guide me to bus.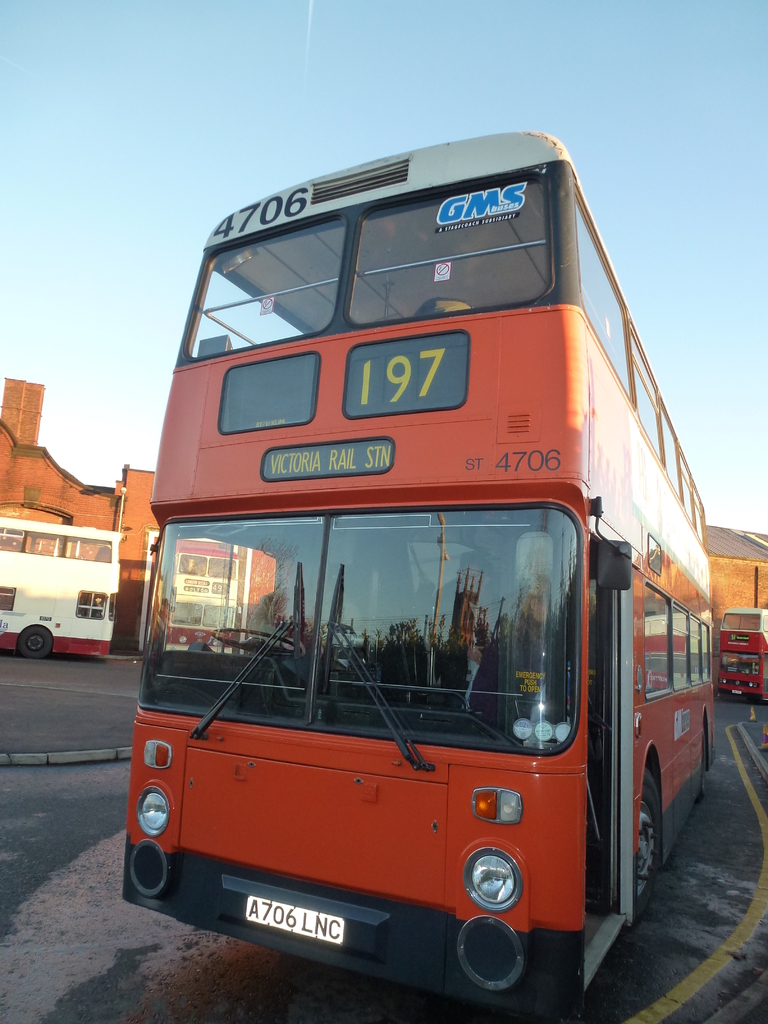
Guidance: [0, 514, 118, 660].
